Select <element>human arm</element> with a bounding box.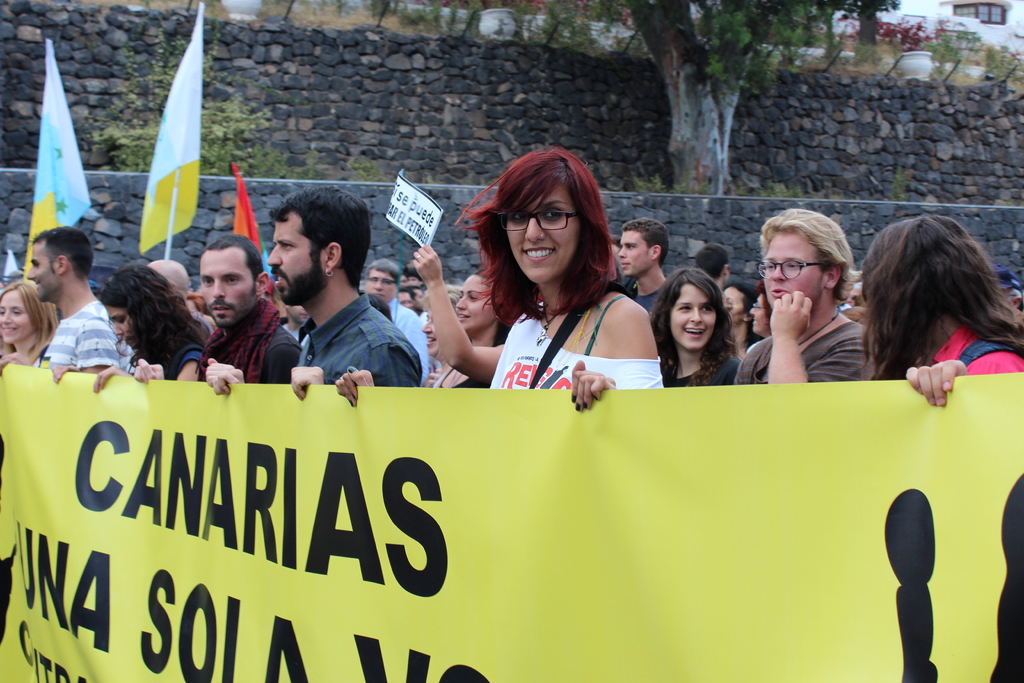
[289,367,325,400].
